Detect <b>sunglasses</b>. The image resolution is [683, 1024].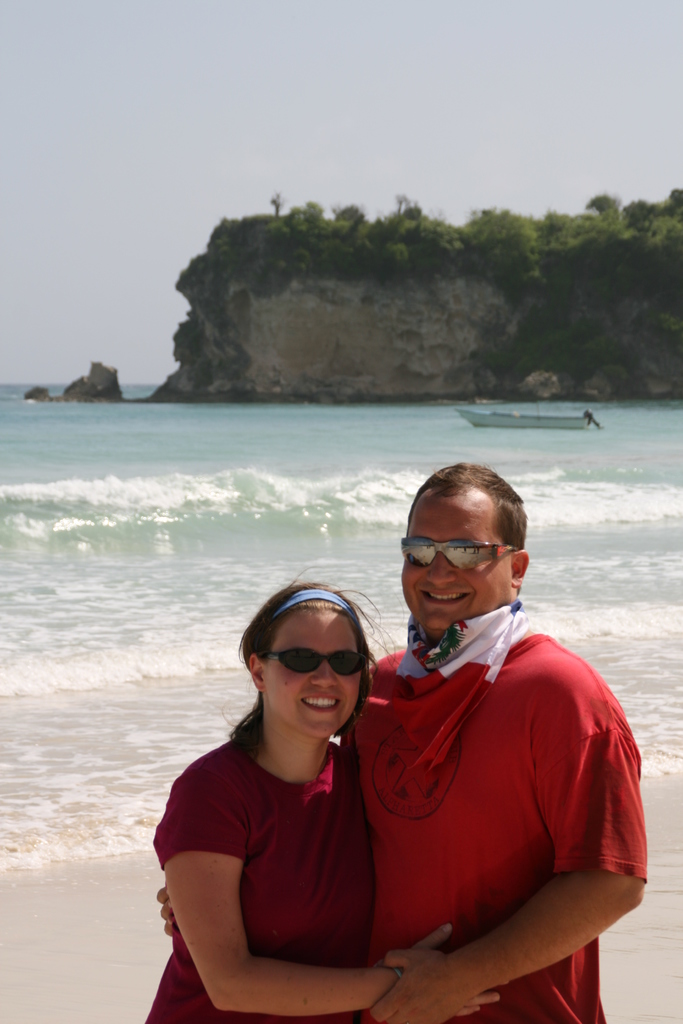
BBox(267, 648, 360, 676).
